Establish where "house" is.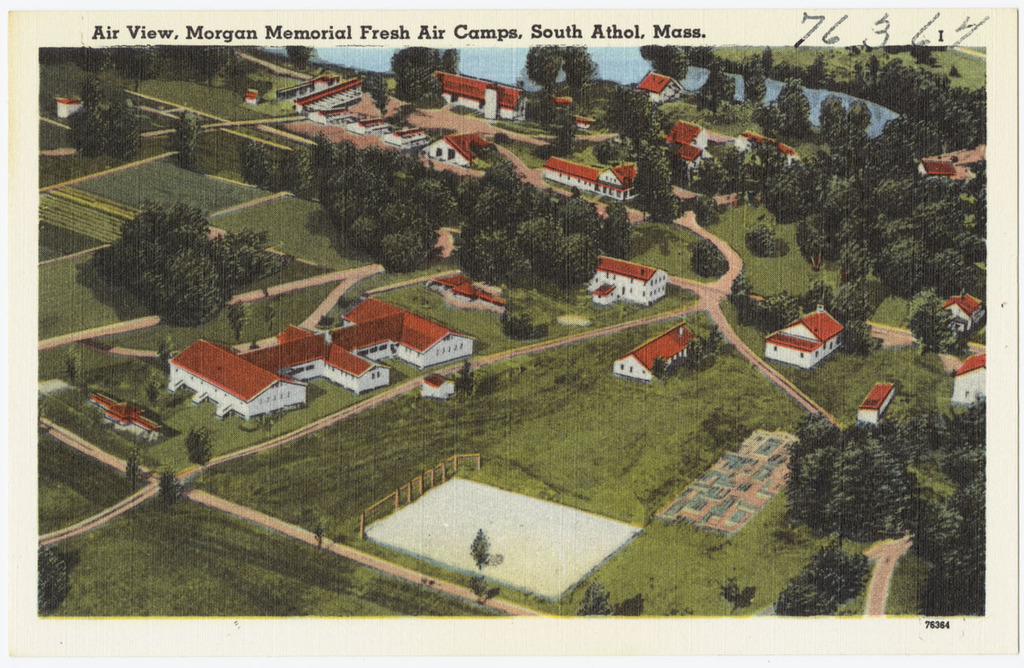
Established at bbox(612, 317, 699, 379).
